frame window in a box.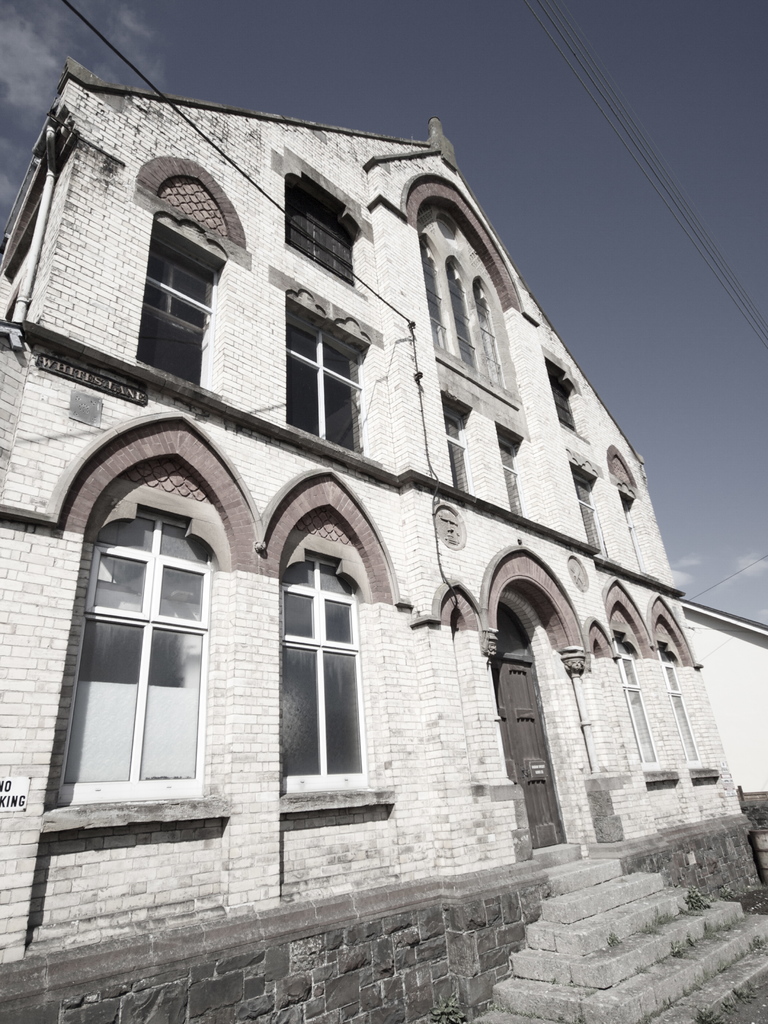
x1=284 y1=182 x2=359 y2=282.
